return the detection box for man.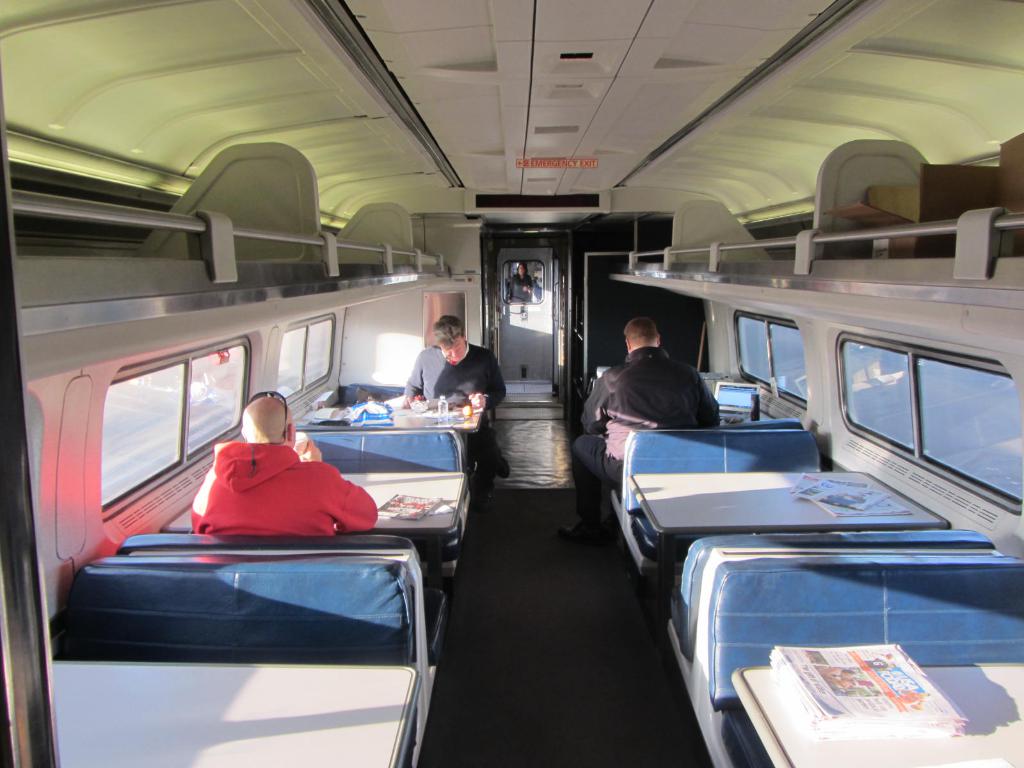
detection(572, 319, 715, 543).
